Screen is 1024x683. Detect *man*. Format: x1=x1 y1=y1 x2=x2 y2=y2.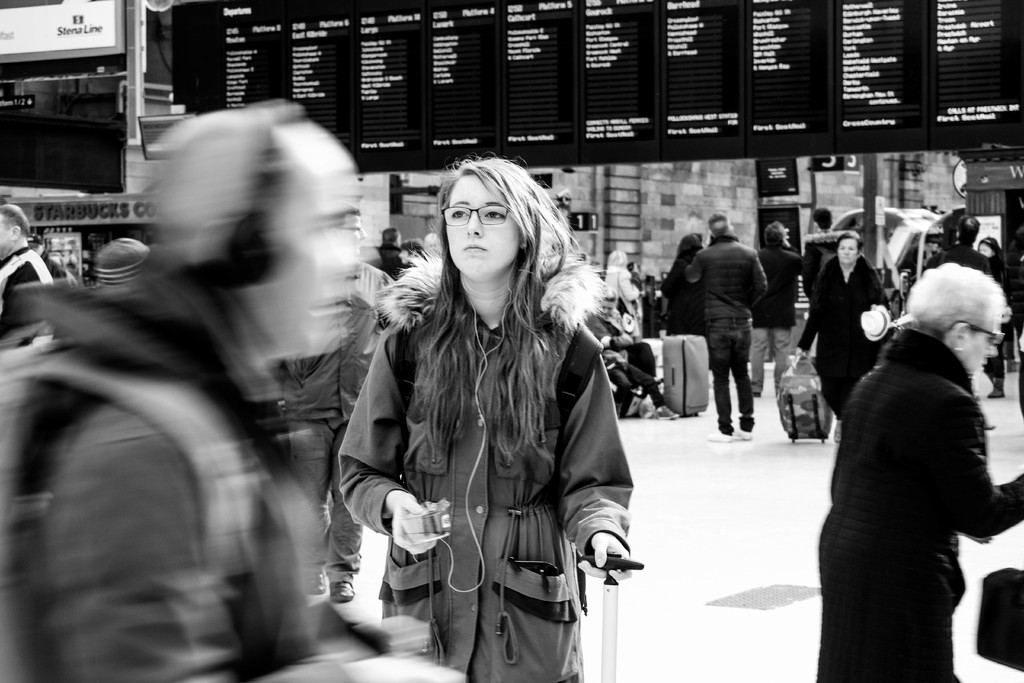
x1=748 y1=220 x2=803 y2=399.
